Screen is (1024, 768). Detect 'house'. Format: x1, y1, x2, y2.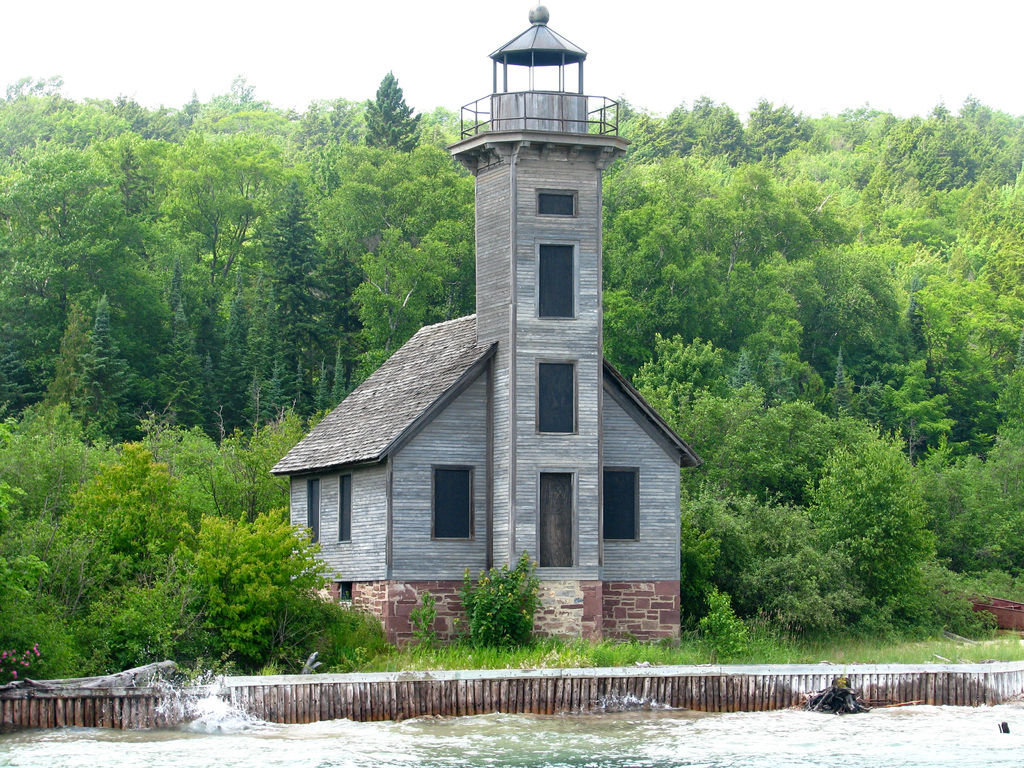
300, 17, 700, 657.
